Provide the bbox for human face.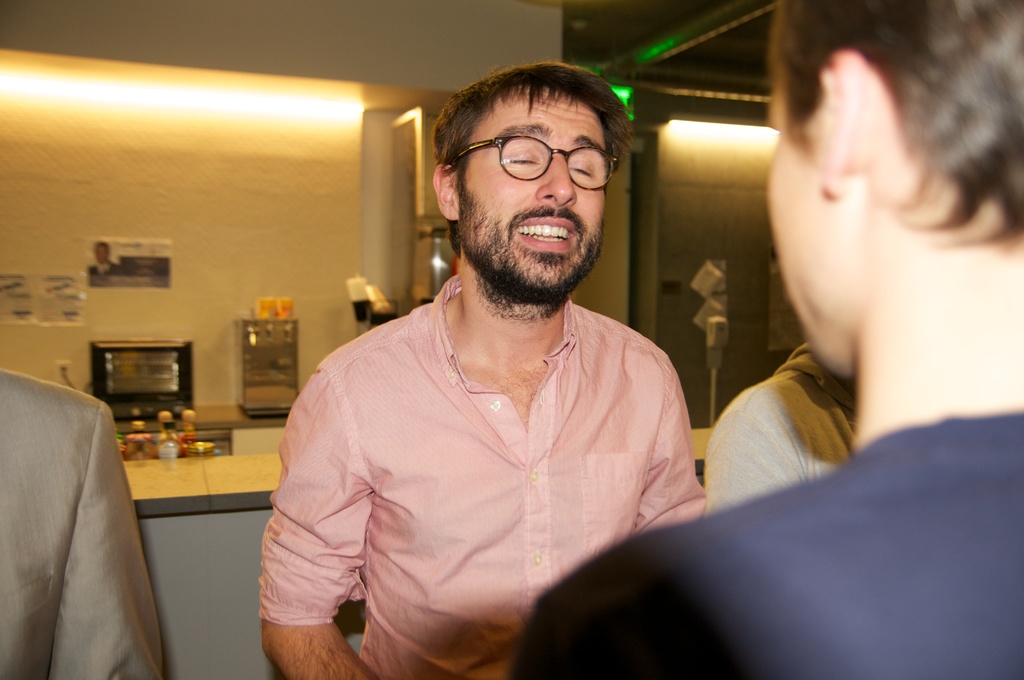
[left=760, top=83, right=826, bottom=329].
